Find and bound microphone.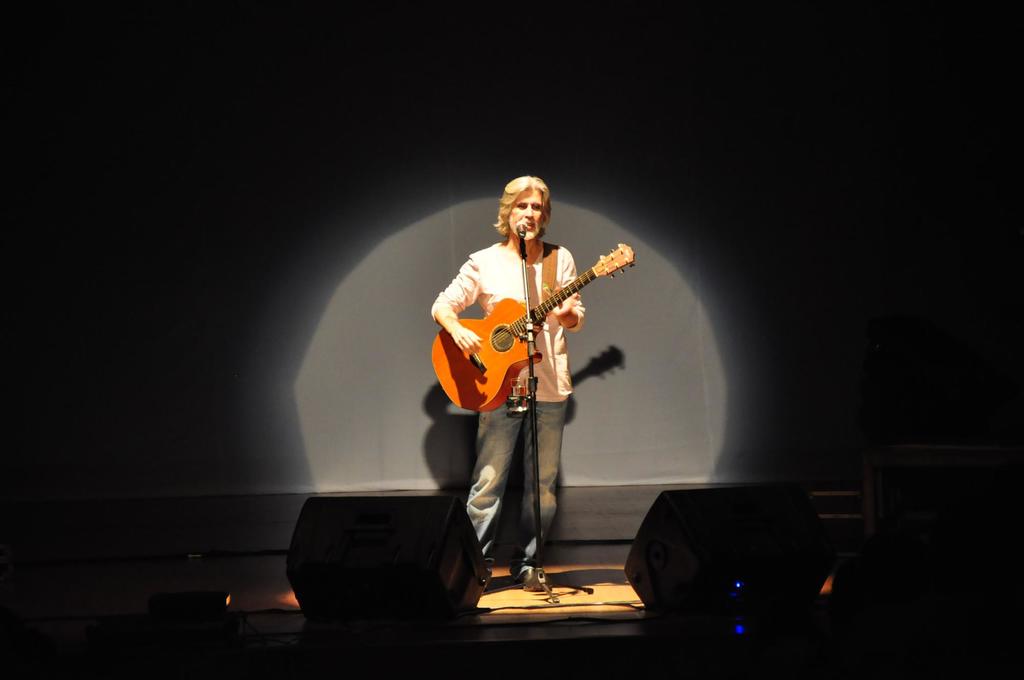
Bound: (x1=514, y1=221, x2=524, y2=239).
